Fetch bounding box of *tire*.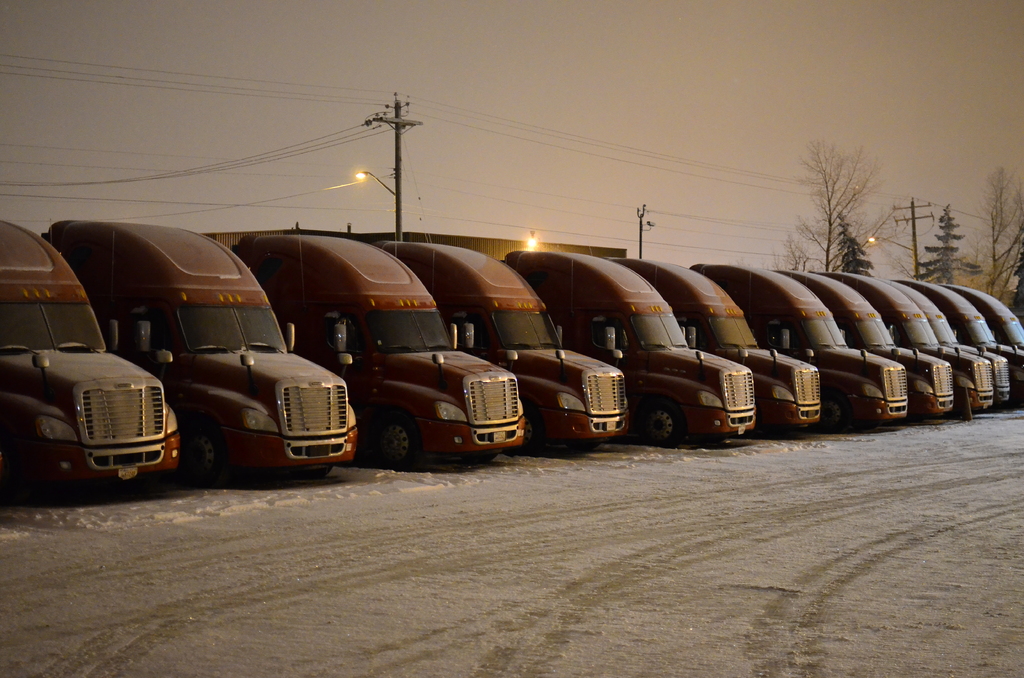
Bbox: box(822, 394, 849, 431).
